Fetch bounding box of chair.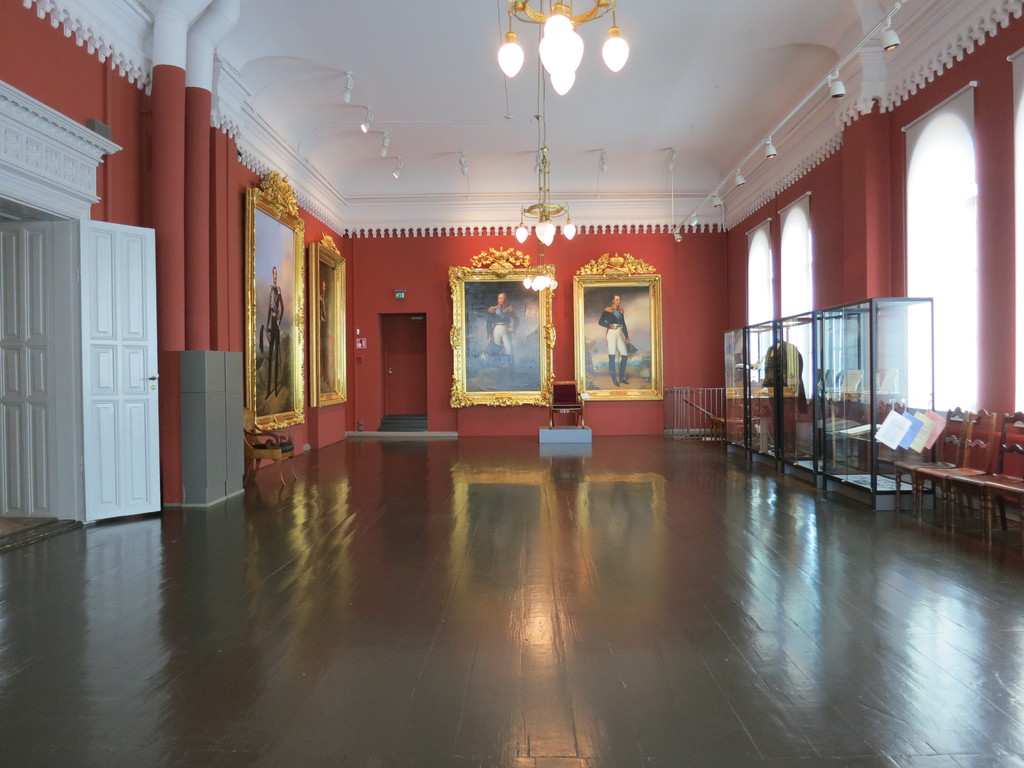
Bbox: x1=981, y1=410, x2=1023, y2=554.
